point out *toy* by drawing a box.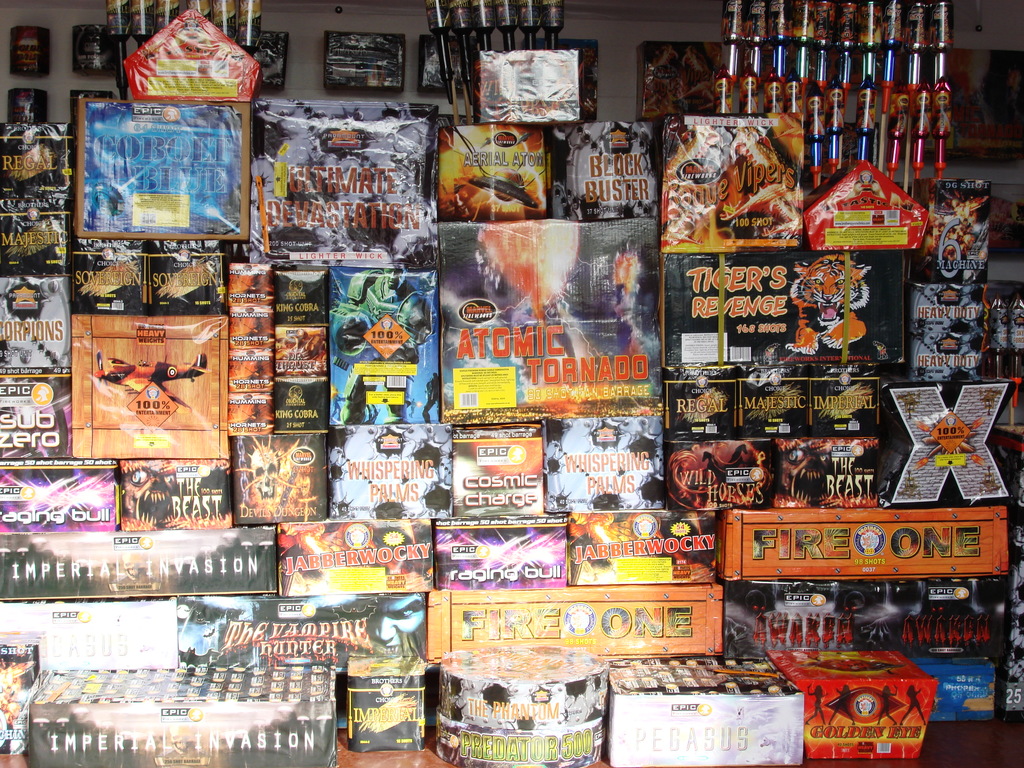
<bbox>82, 355, 200, 410</bbox>.
